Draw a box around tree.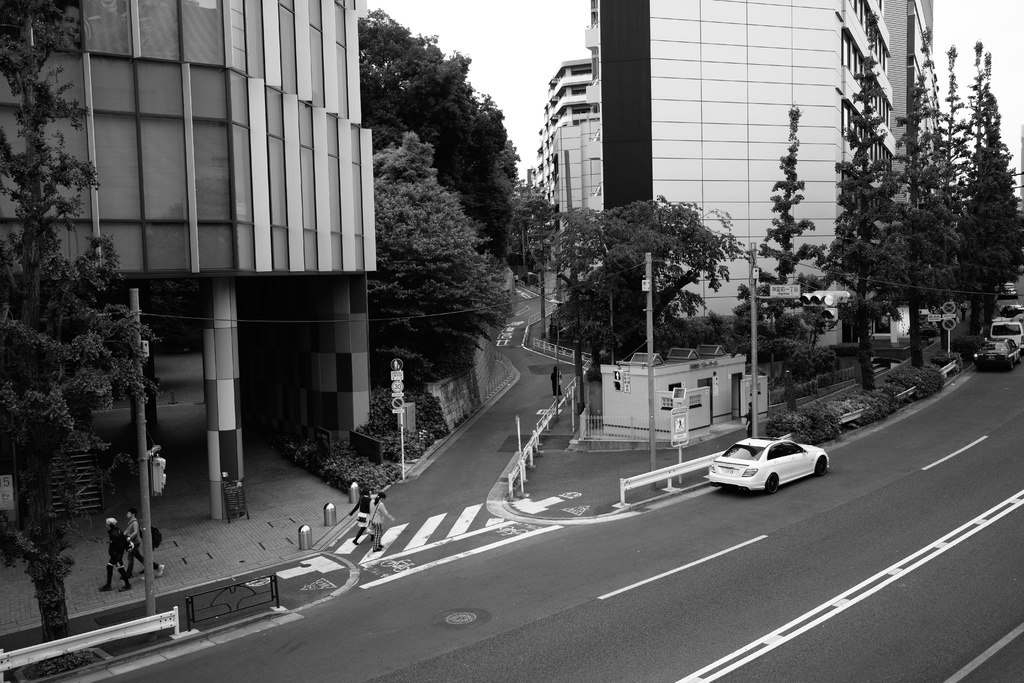
{"x1": 532, "y1": 199, "x2": 781, "y2": 368}.
